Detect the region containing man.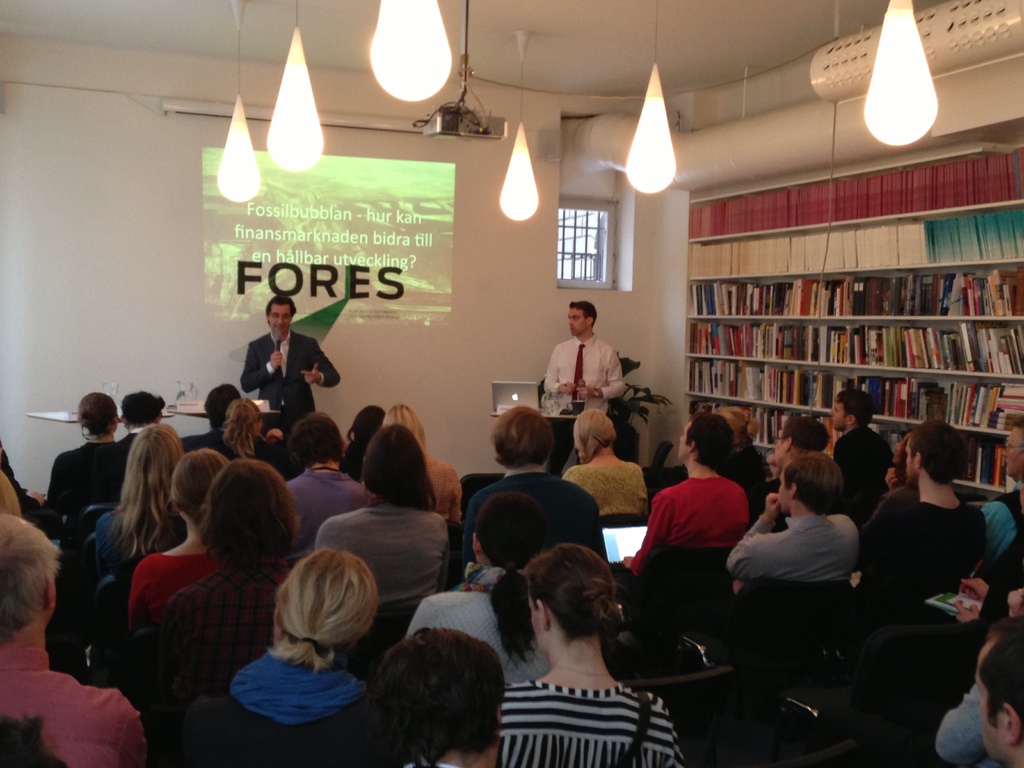
(856, 420, 989, 599).
